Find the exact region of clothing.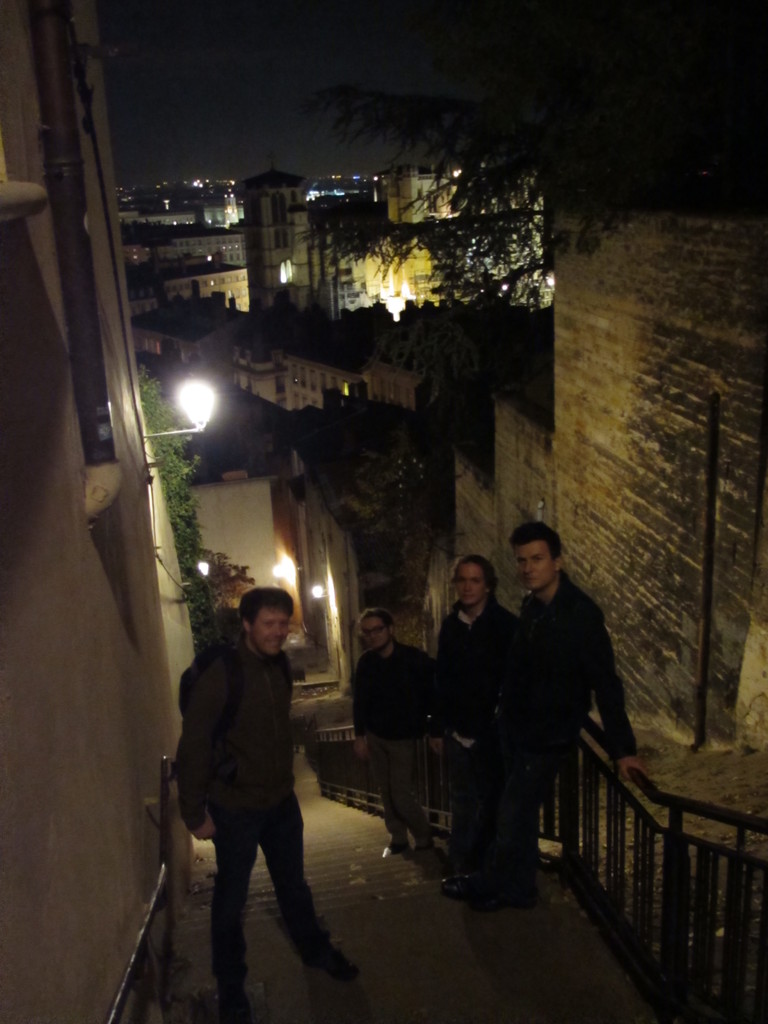
Exact region: Rect(348, 652, 444, 850).
